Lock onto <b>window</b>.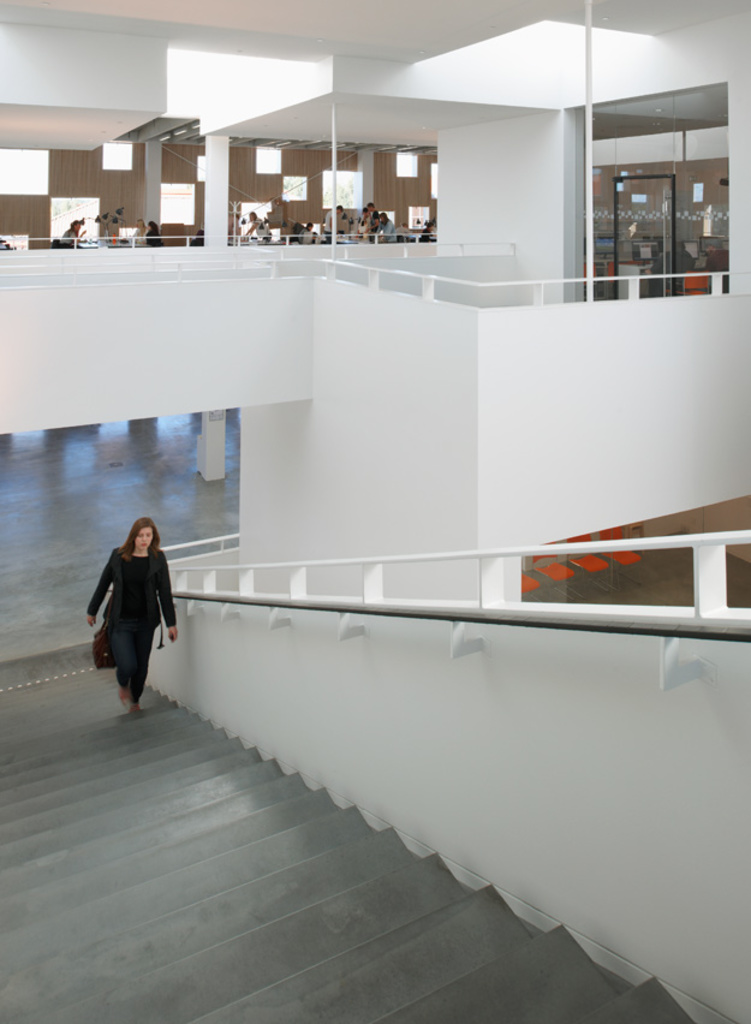
Locked: 284/175/308/201.
